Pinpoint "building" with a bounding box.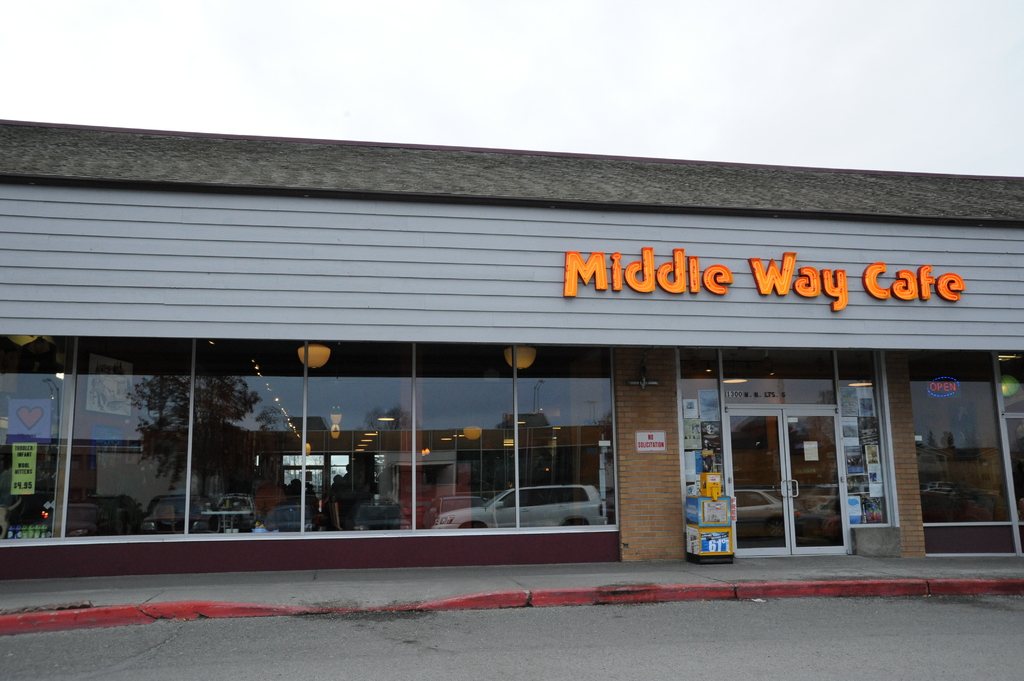
<region>1, 115, 1023, 578</region>.
